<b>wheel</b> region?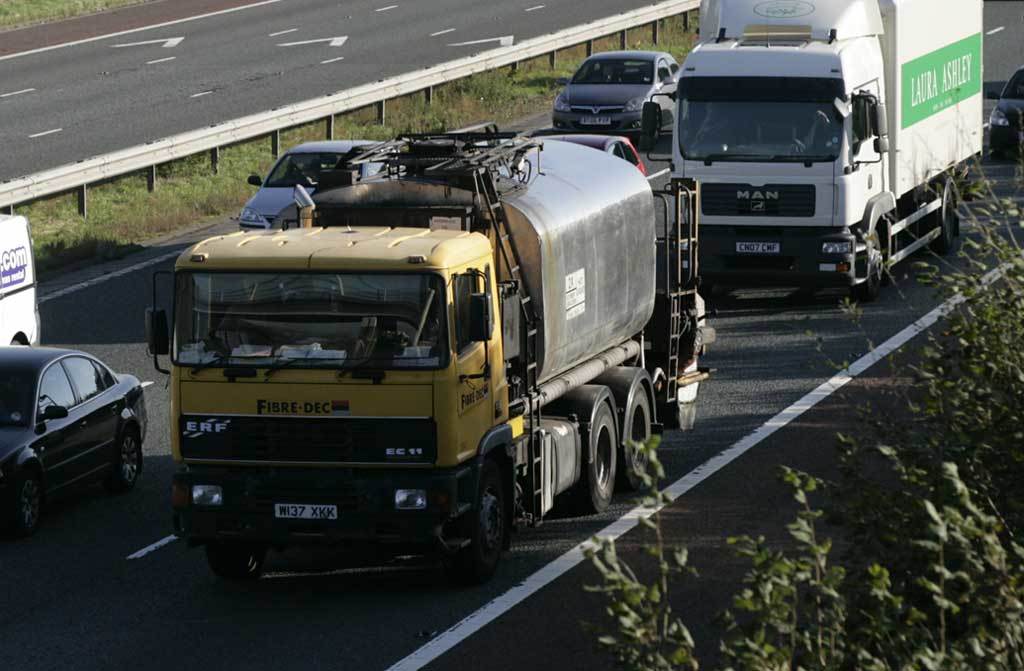
rect(112, 419, 144, 484)
